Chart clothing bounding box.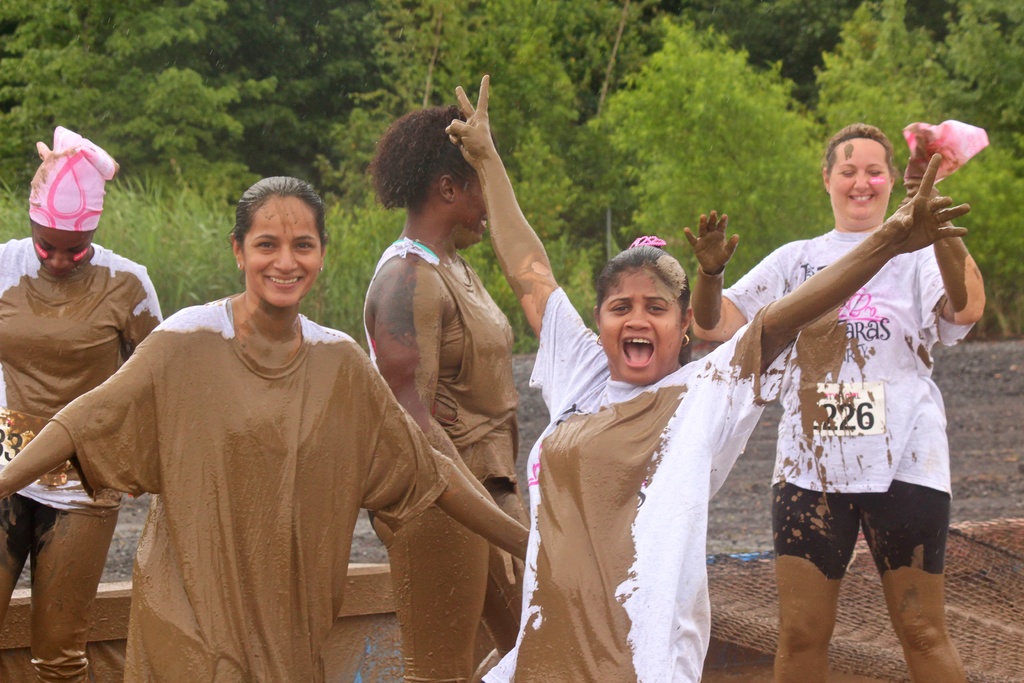
Charted: 361:238:536:682.
